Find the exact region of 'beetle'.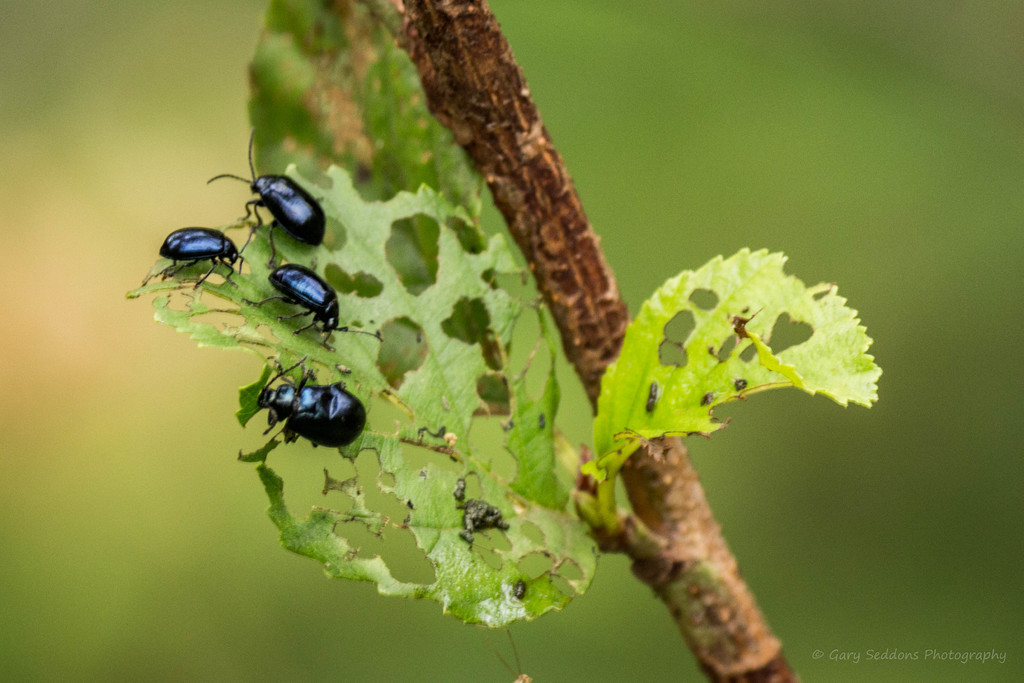
Exact region: (207, 126, 319, 253).
